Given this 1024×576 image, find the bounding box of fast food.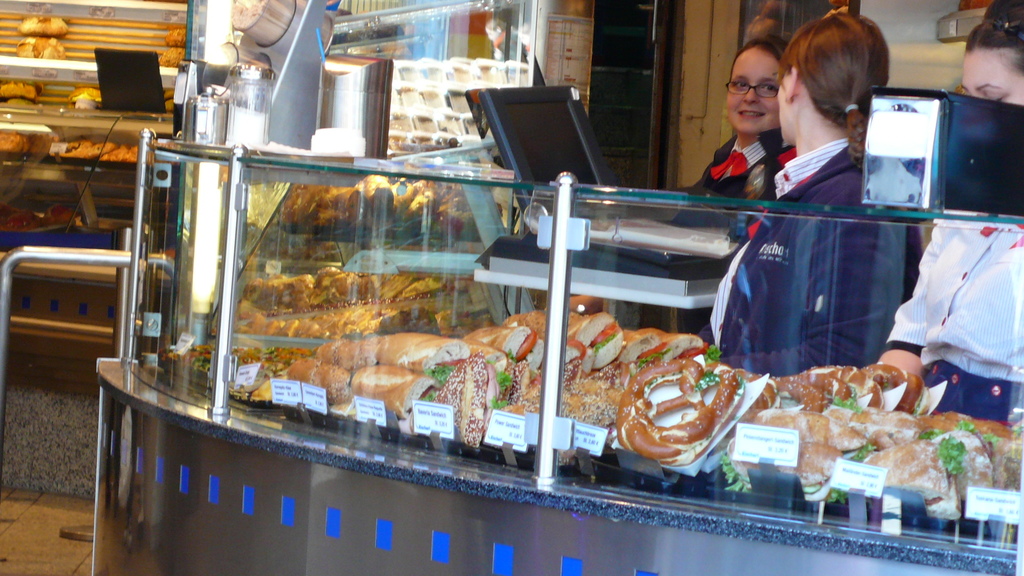
locate(765, 354, 833, 417).
